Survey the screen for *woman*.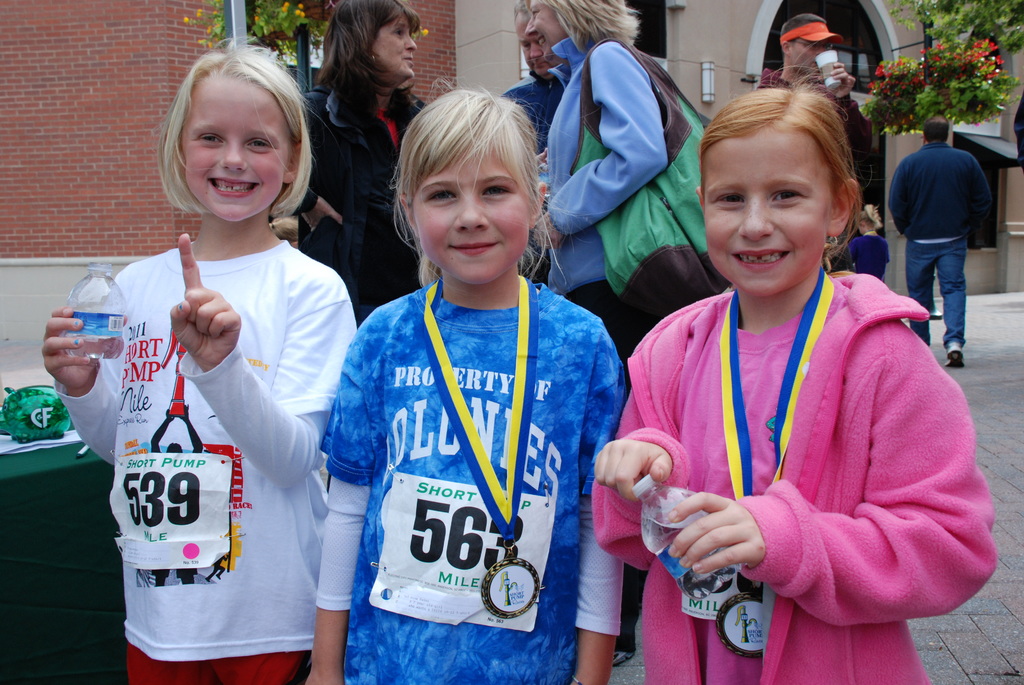
Survey found: bbox(612, 71, 968, 669).
